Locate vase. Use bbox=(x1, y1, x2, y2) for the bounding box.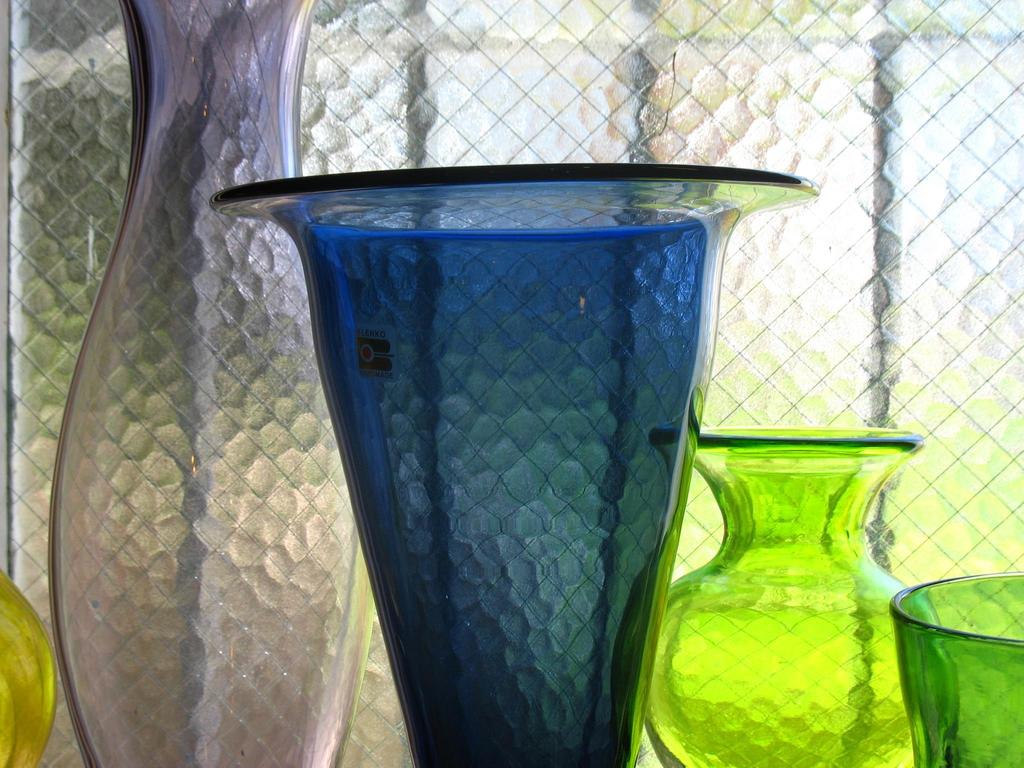
bbox=(50, 0, 375, 765).
